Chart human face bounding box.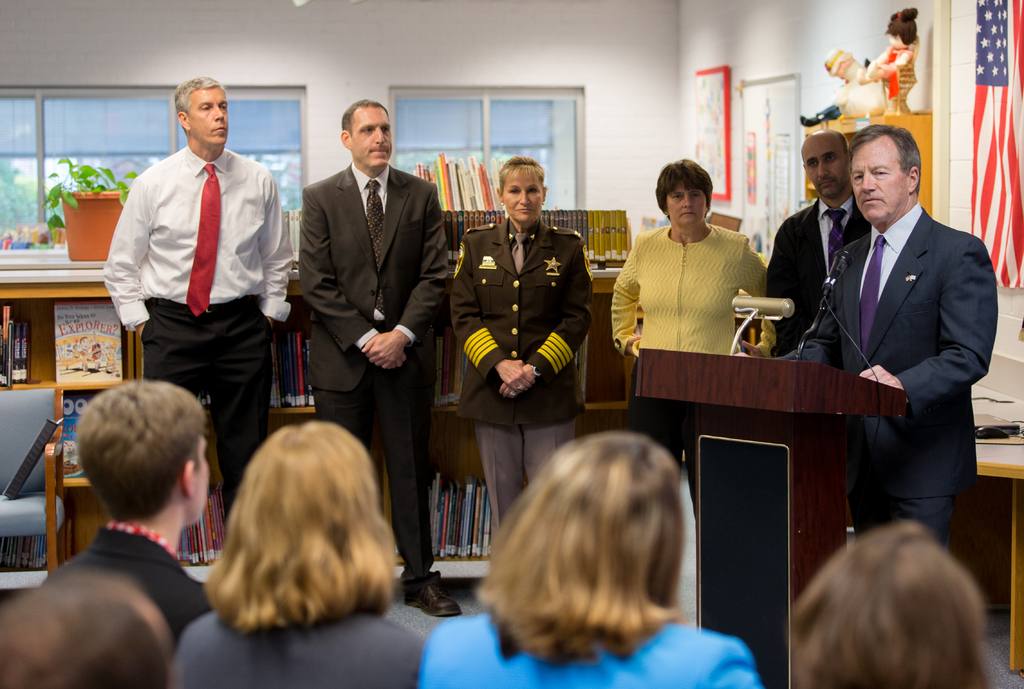
Charted: {"left": 663, "top": 184, "right": 712, "bottom": 231}.
